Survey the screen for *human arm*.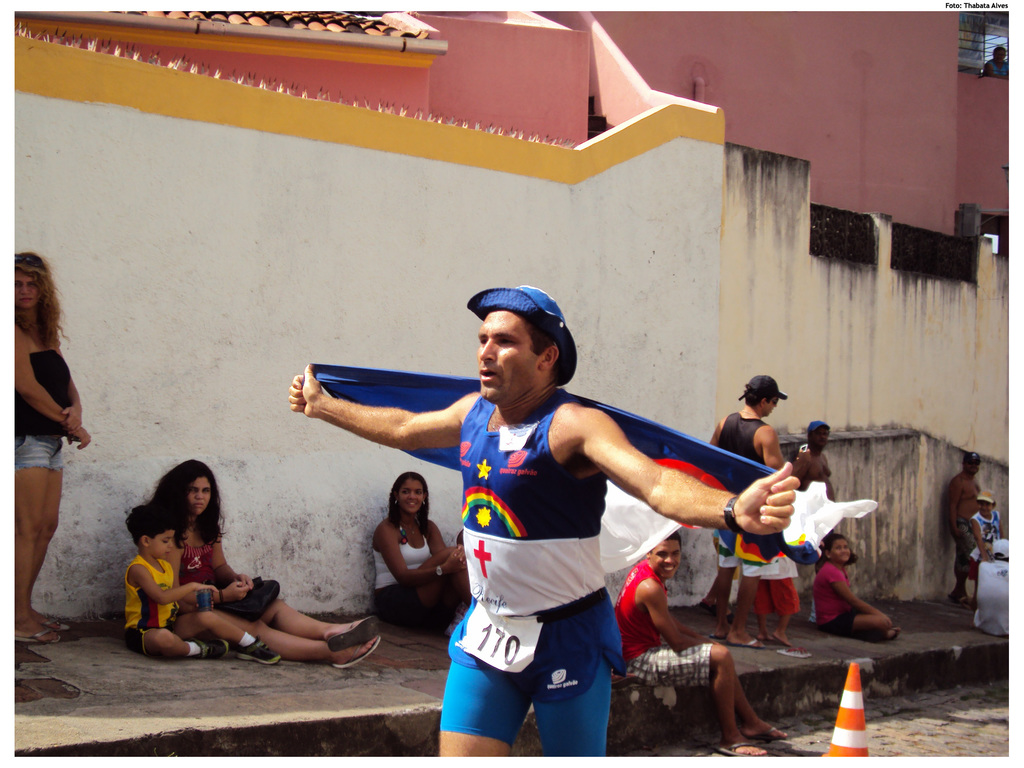
Survey found: (676, 611, 717, 644).
